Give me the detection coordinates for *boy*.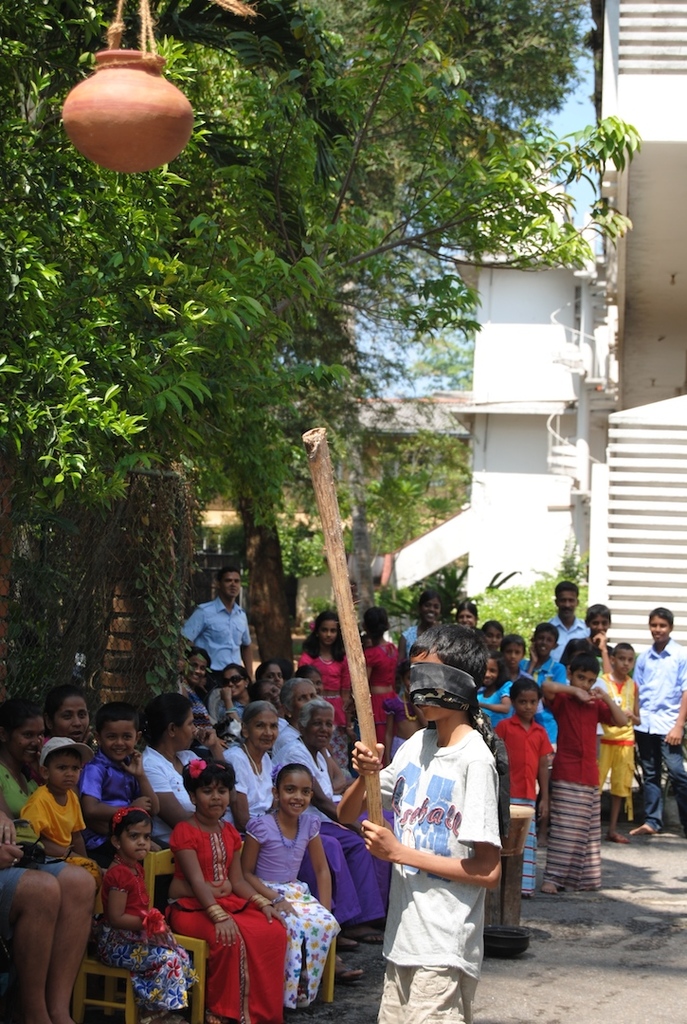
<region>579, 603, 616, 664</region>.
